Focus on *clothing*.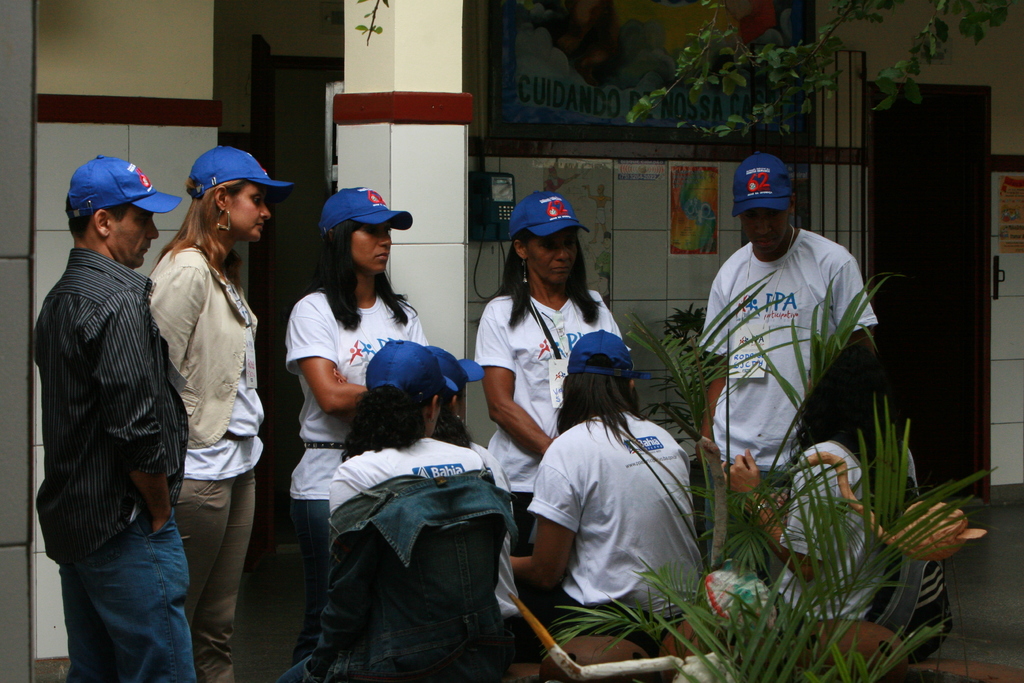
Focused at {"x1": 696, "y1": 199, "x2": 872, "y2": 506}.
